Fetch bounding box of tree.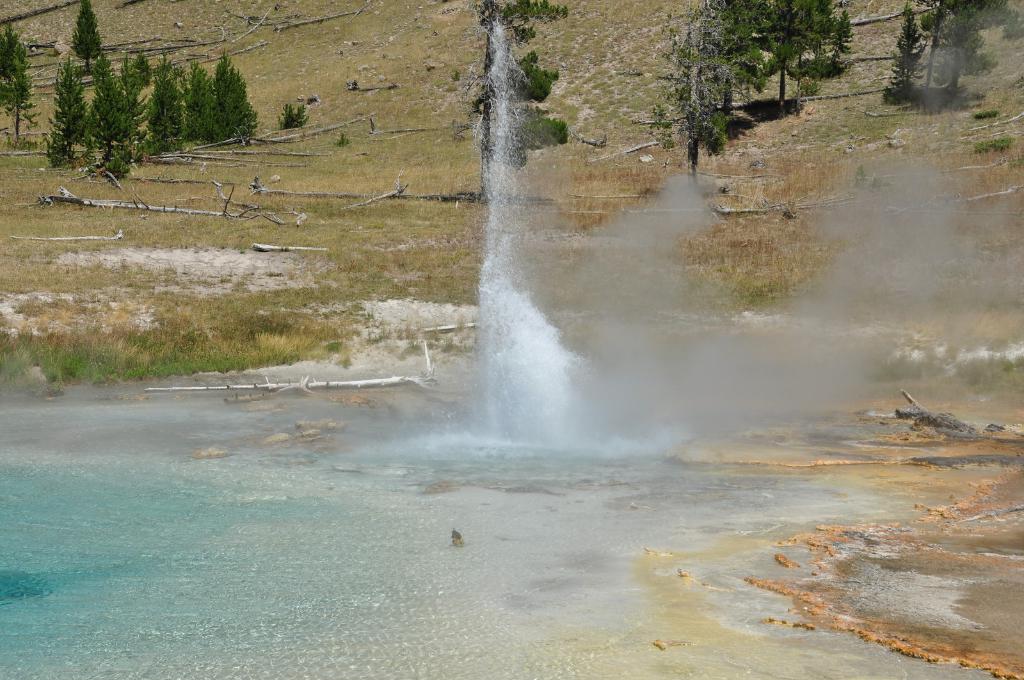
Bbox: 648/3/767/176.
